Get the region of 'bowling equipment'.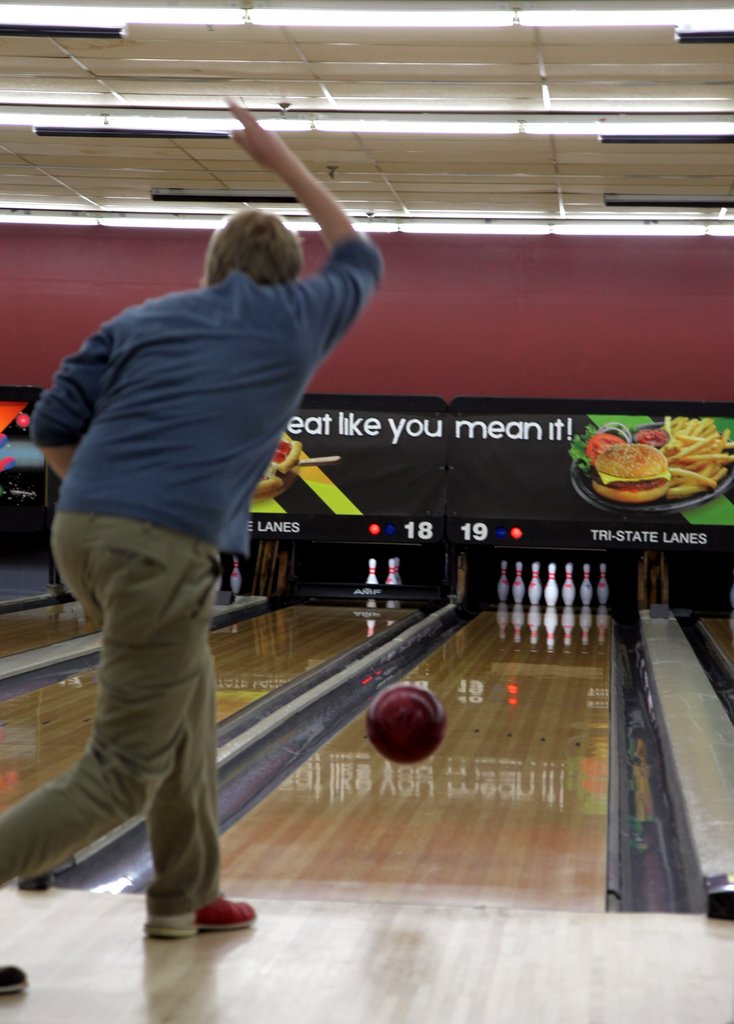
<region>383, 553, 404, 588</region>.
